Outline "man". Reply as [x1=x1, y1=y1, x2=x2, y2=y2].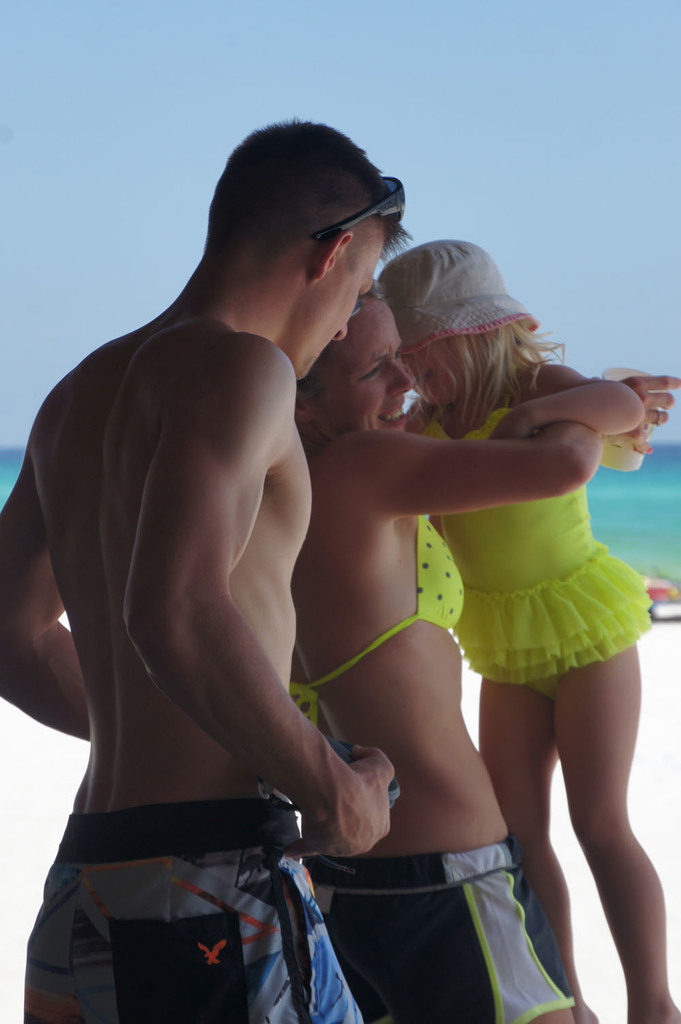
[x1=15, y1=100, x2=437, y2=1009].
